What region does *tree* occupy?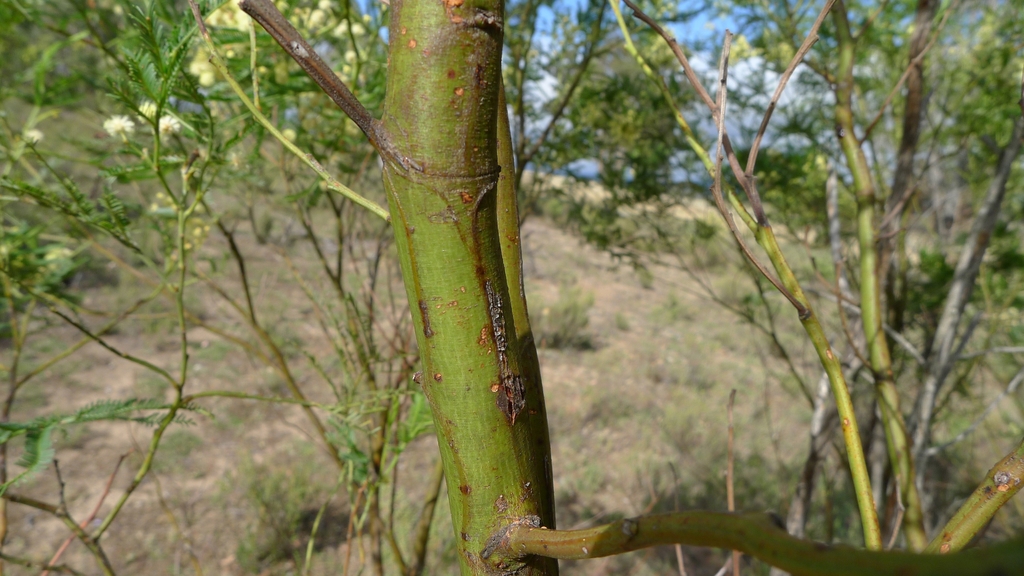
pyautogui.locateOnScreen(607, 0, 1023, 559).
